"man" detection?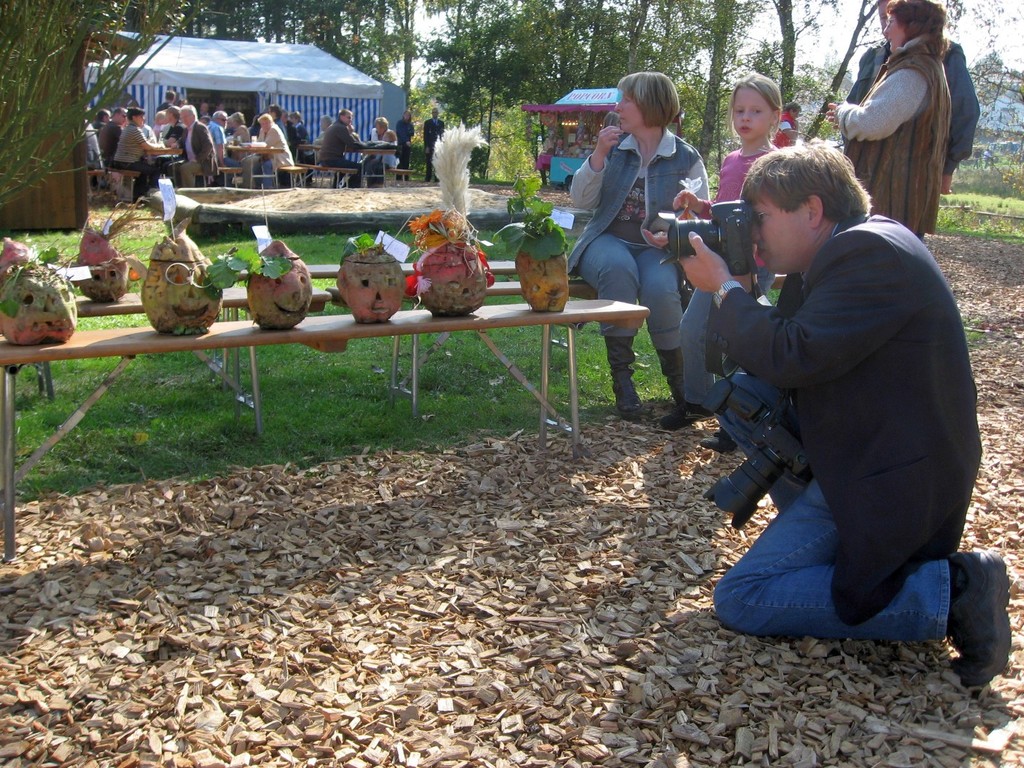
box=[327, 104, 356, 181]
